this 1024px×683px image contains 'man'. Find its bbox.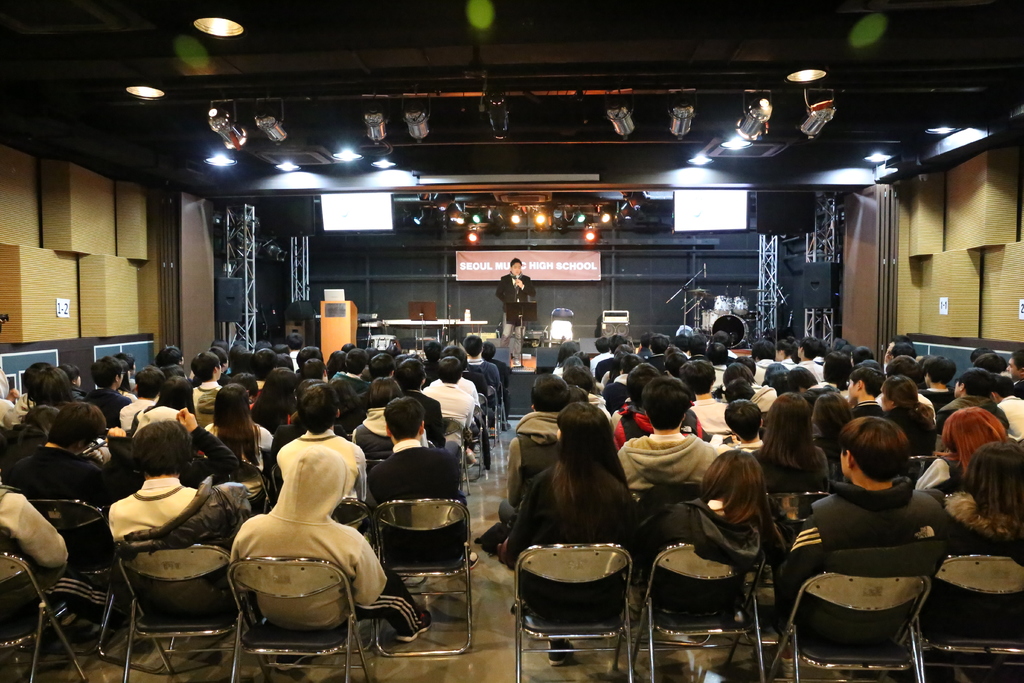
l=493, t=258, r=536, b=369.
